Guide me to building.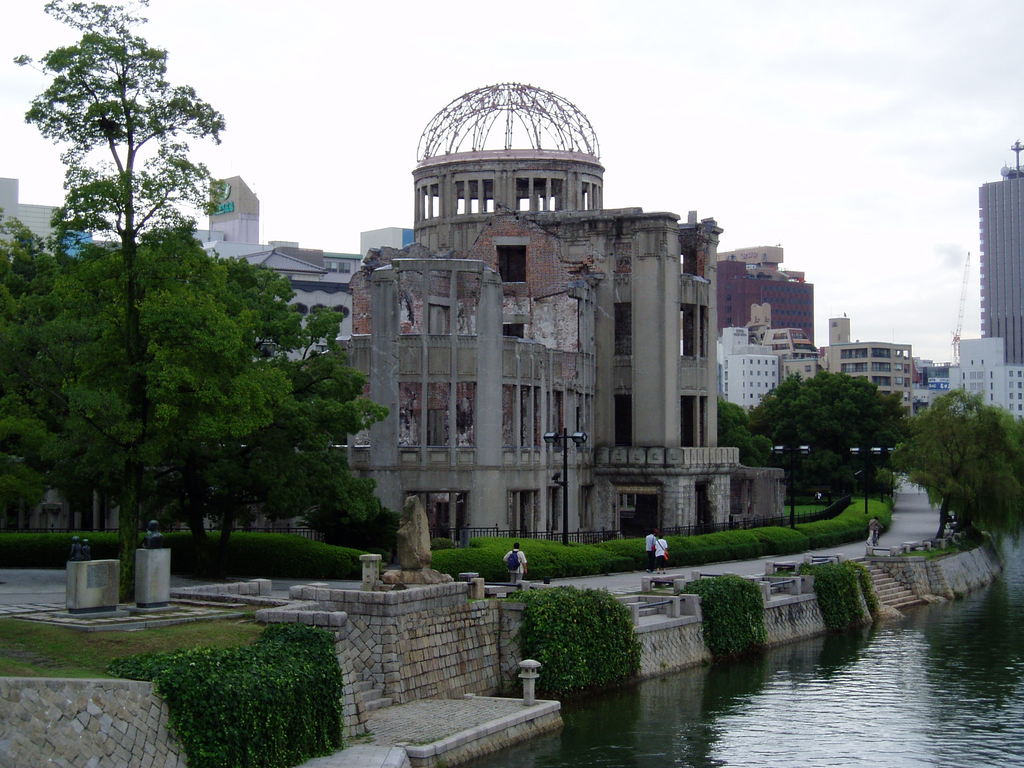
Guidance: box(817, 315, 913, 421).
